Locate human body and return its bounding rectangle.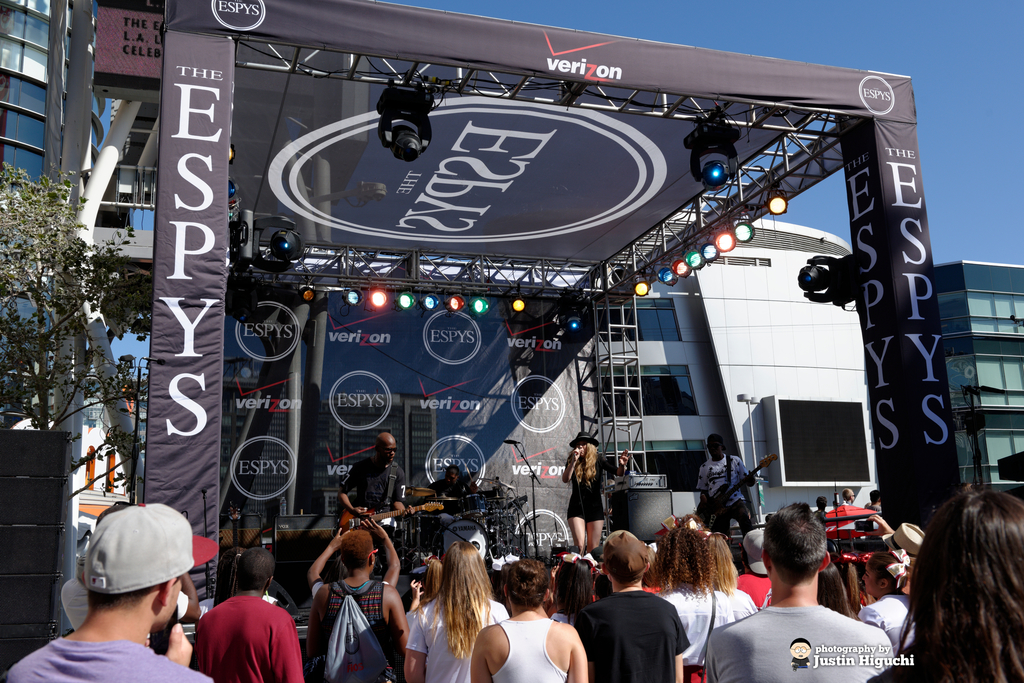
(868, 490, 881, 514).
